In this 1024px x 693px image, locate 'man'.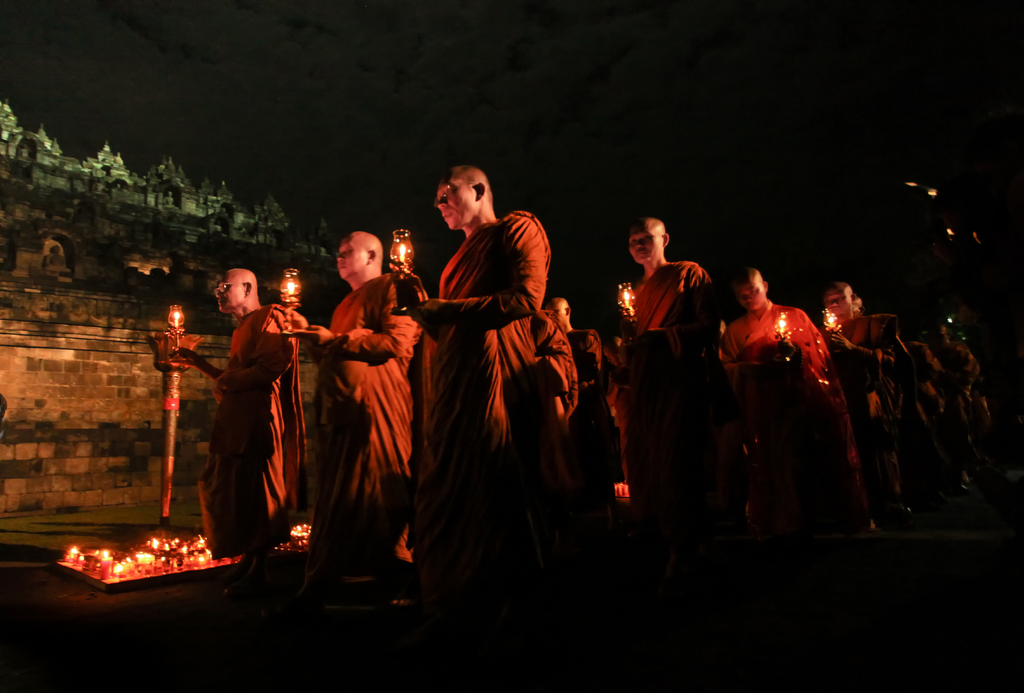
Bounding box: <region>388, 146, 589, 621</region>.
